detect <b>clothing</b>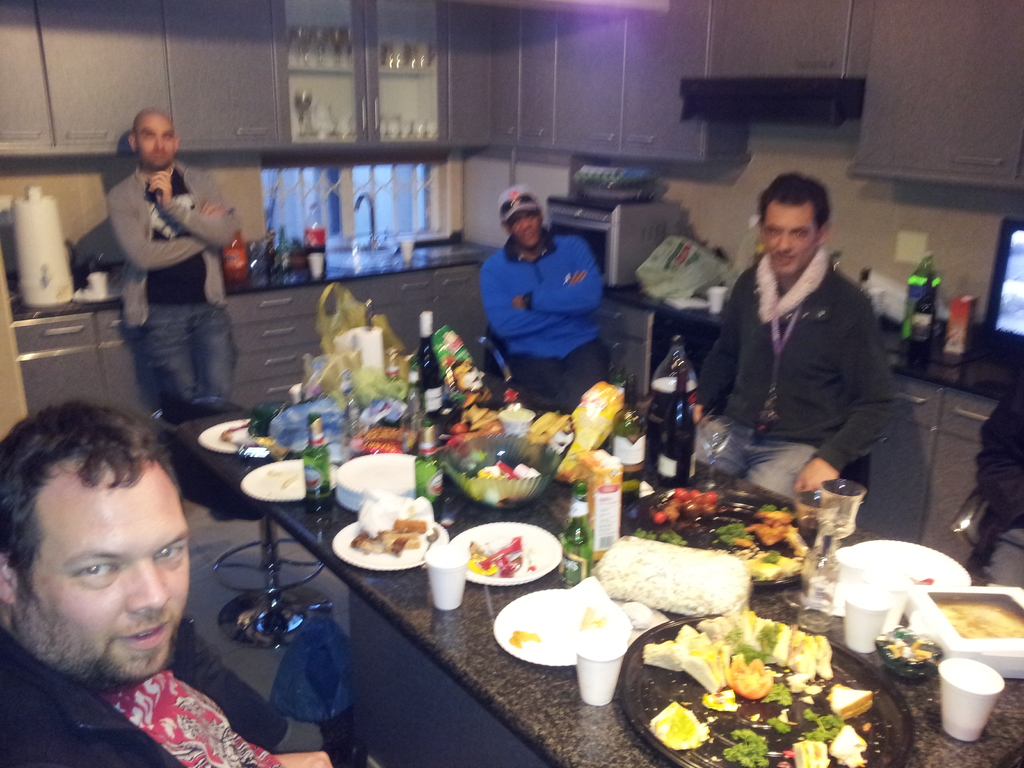
{"left": 0, "top": 627, "right": 298, "bottom": 767}
